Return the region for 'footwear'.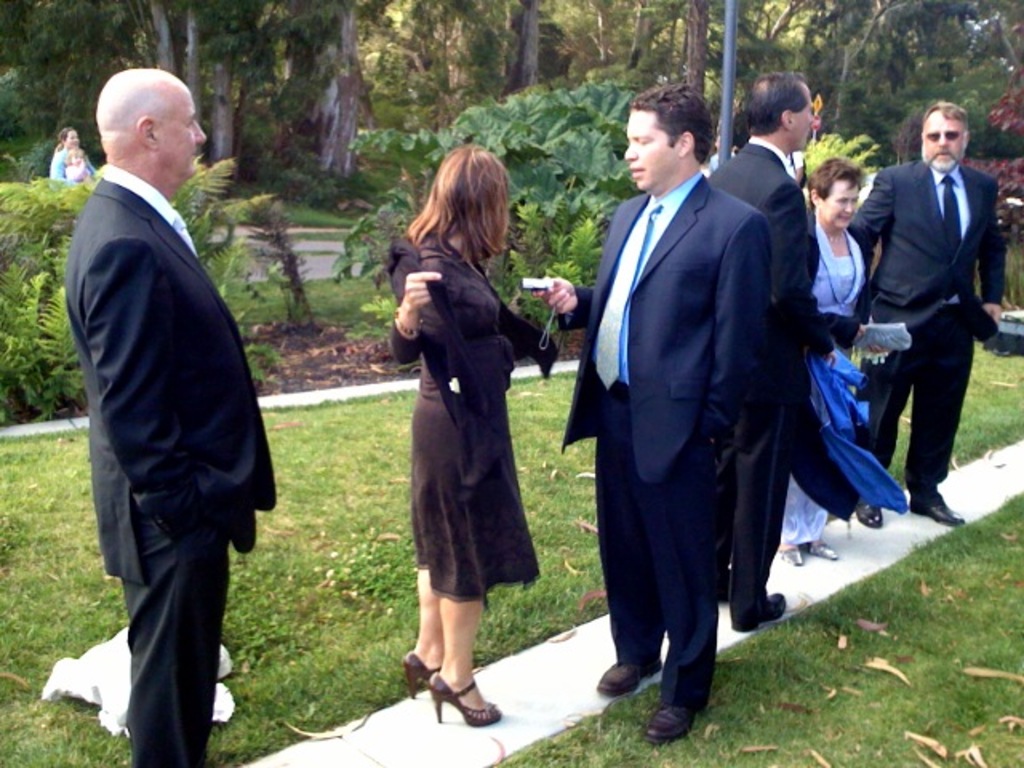
587,662,666,698.
